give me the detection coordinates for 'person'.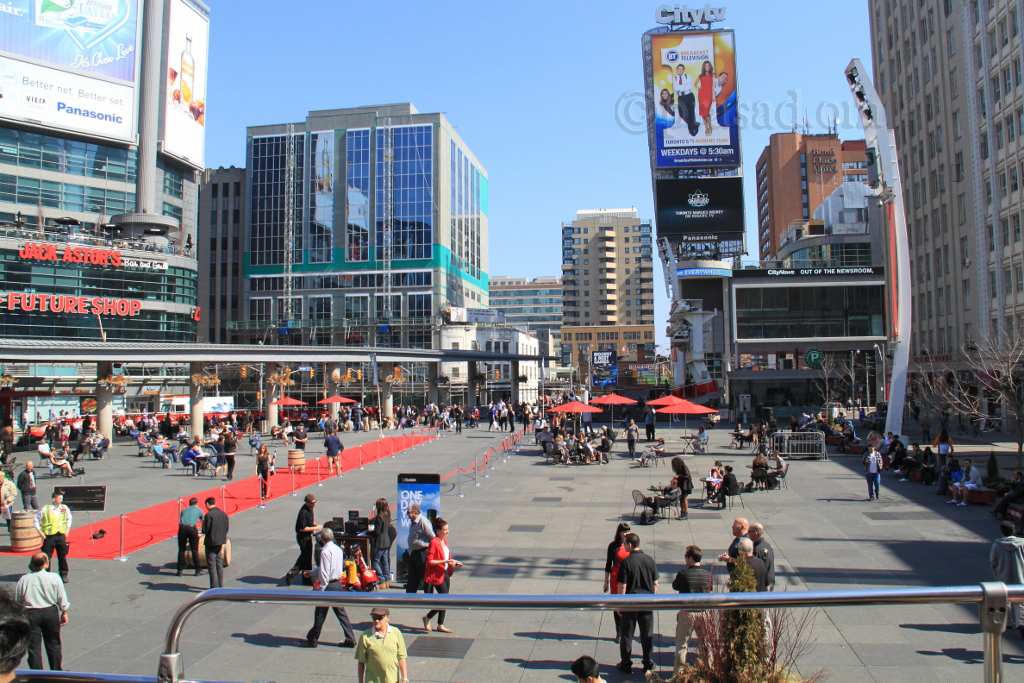
[x1=344, y1=542, x2=378, y2=591].
